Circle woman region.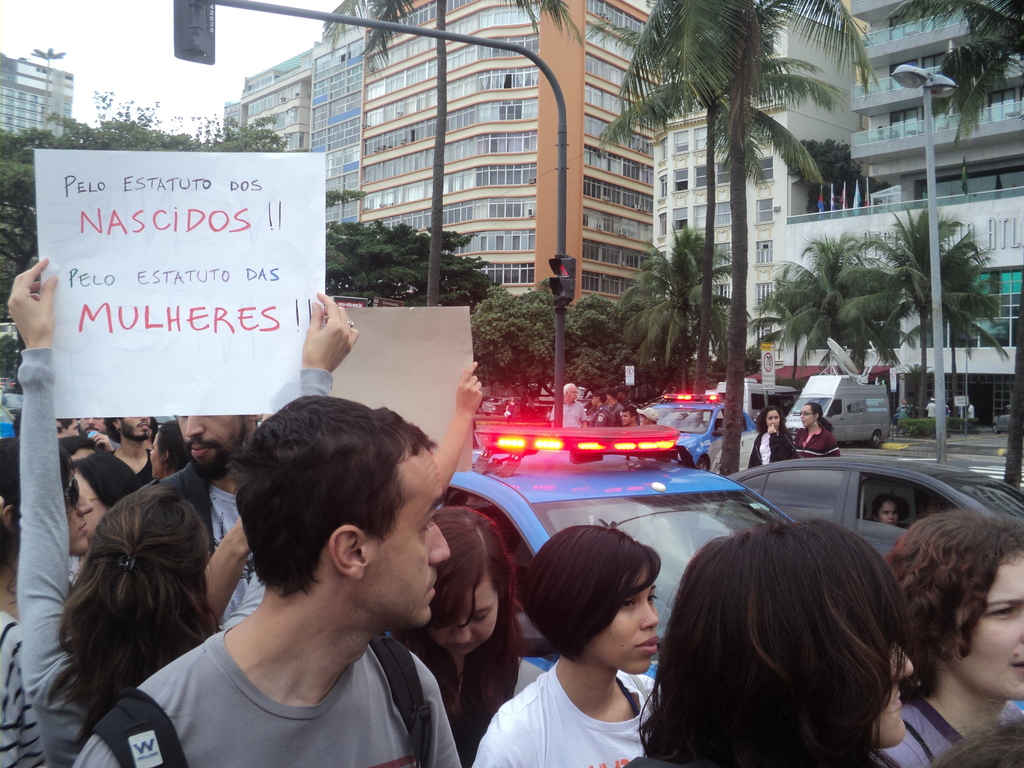
Region: 474 529 664 767.
